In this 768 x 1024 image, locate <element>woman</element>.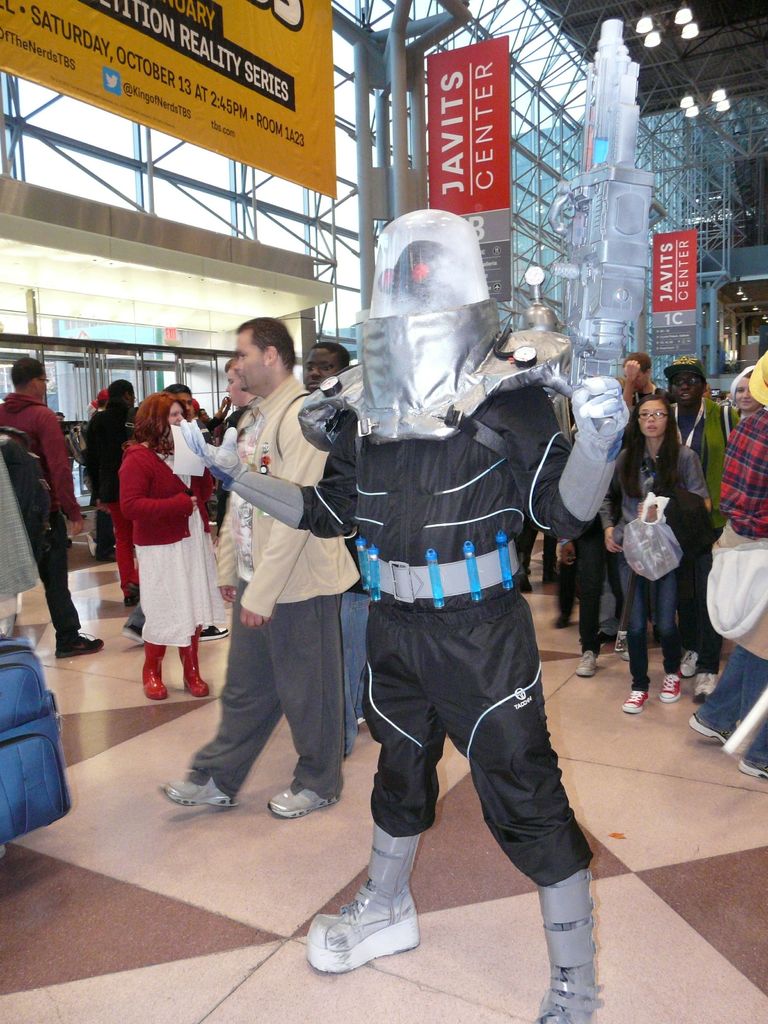
Bounding box: 112/391/218/701.
